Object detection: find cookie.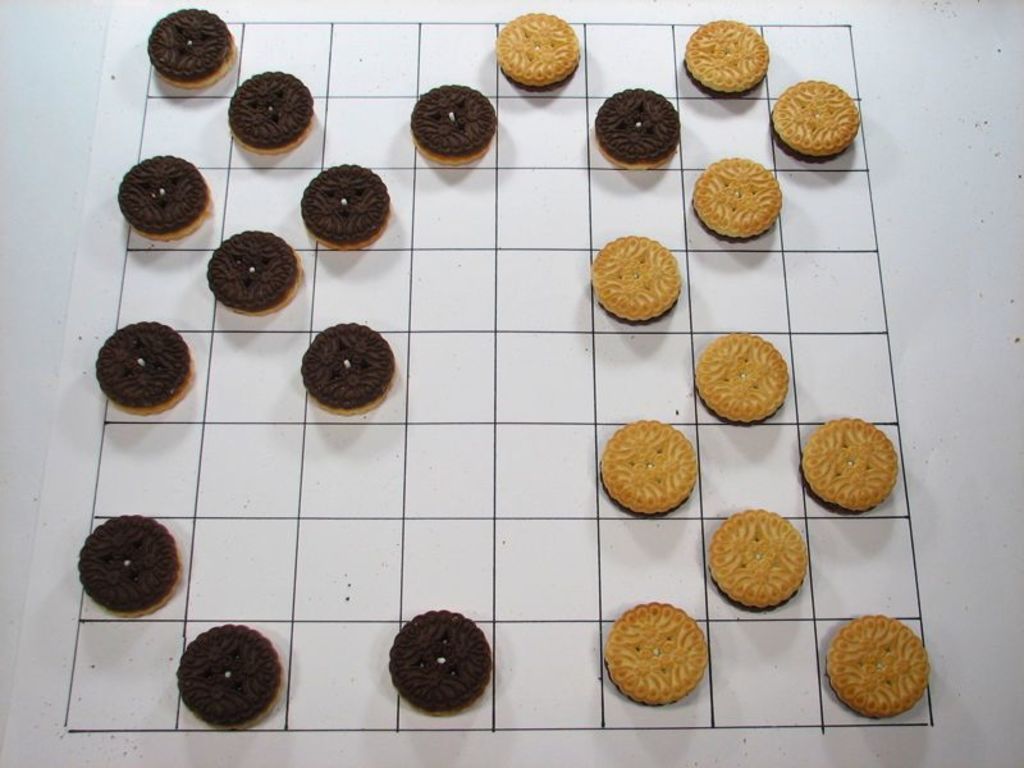
Rect(406, 83, 499, 166).
